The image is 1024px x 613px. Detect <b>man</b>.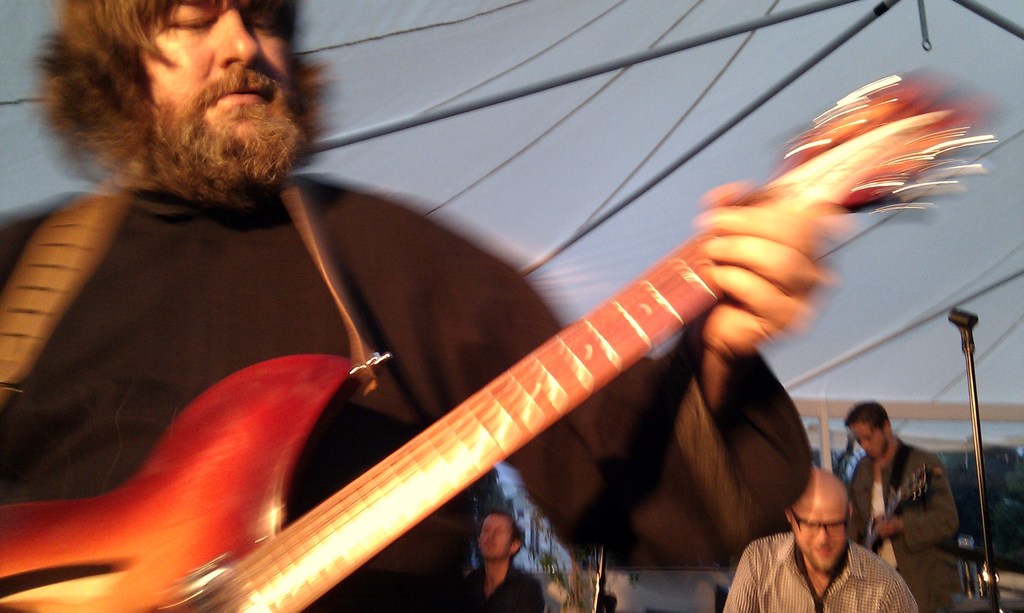
Detection: Rect(716, 470, 924, 612).
